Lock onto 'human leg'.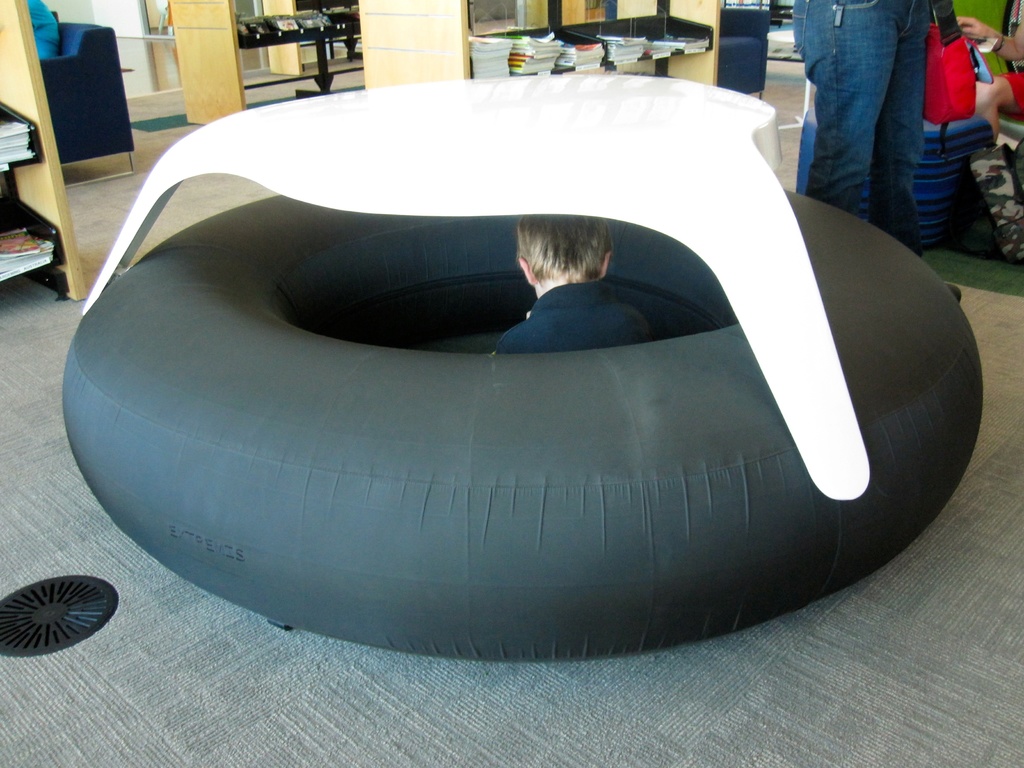
Locked: box(870, 0, 961, 304).
